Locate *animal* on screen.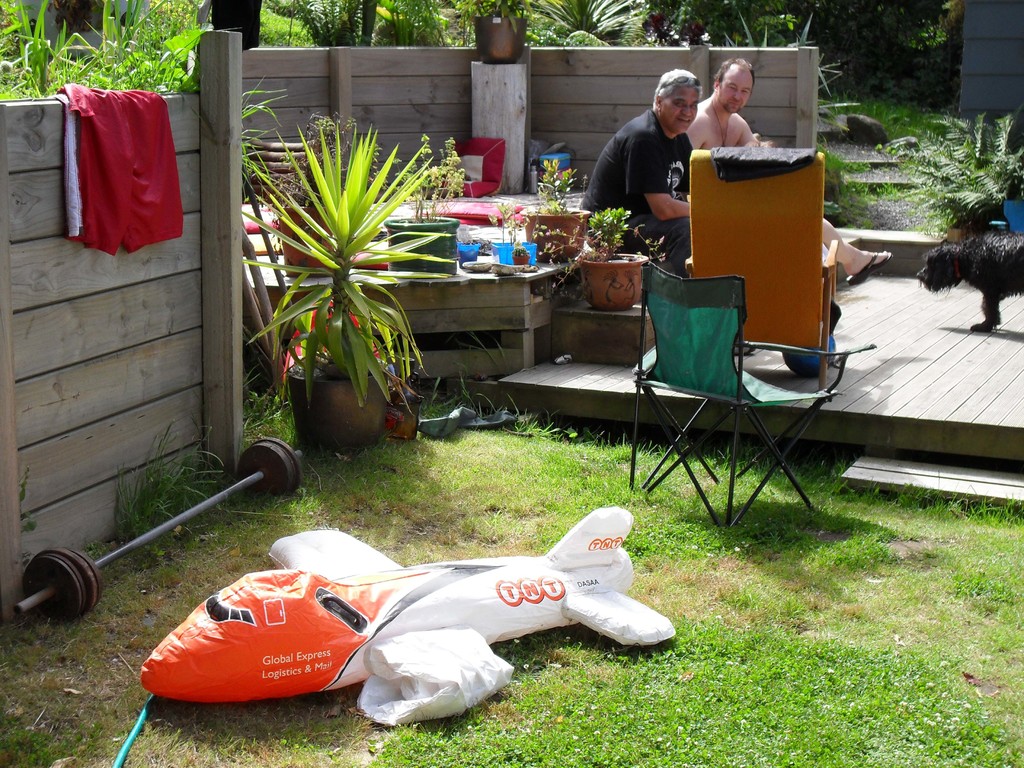
On screen at pyautogui.locateOnScreen(914, 230, 1023, 332).
